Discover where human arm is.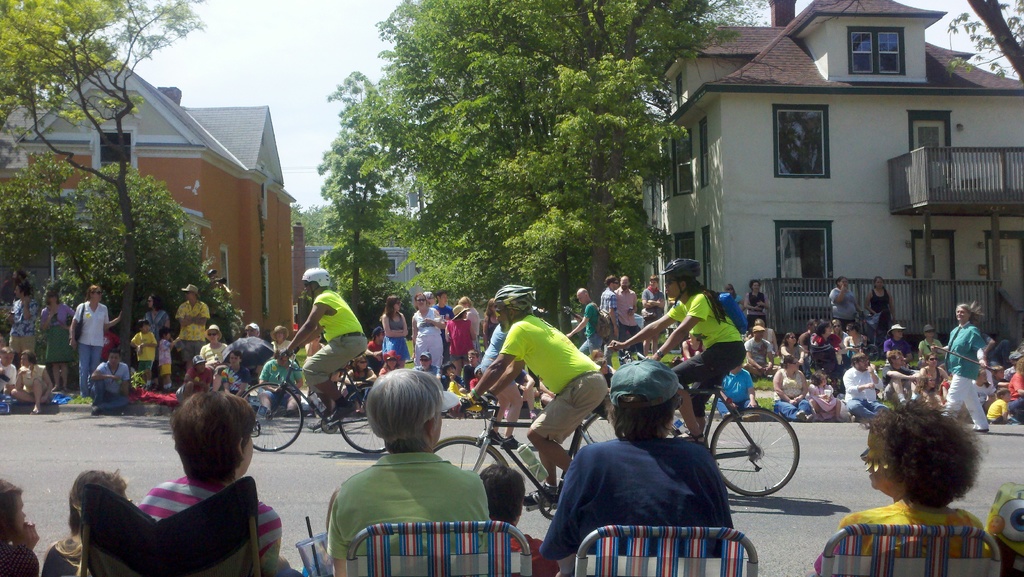
Discovered at left=881, top=361, right=915, bottom=382.
